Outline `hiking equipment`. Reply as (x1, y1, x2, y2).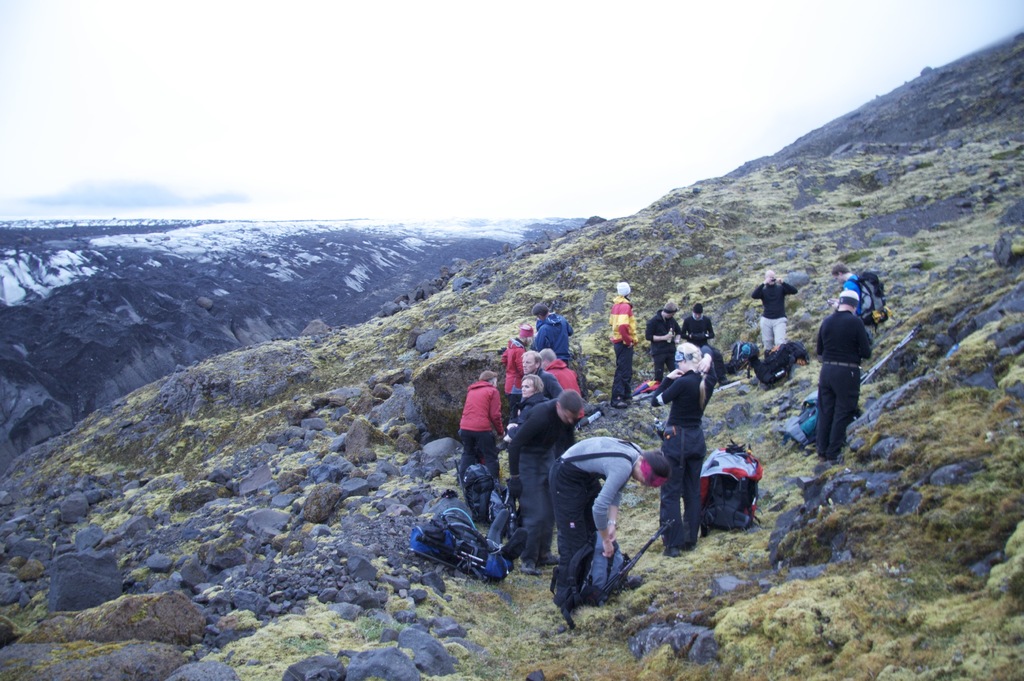
(551, 536, 634, 629).
